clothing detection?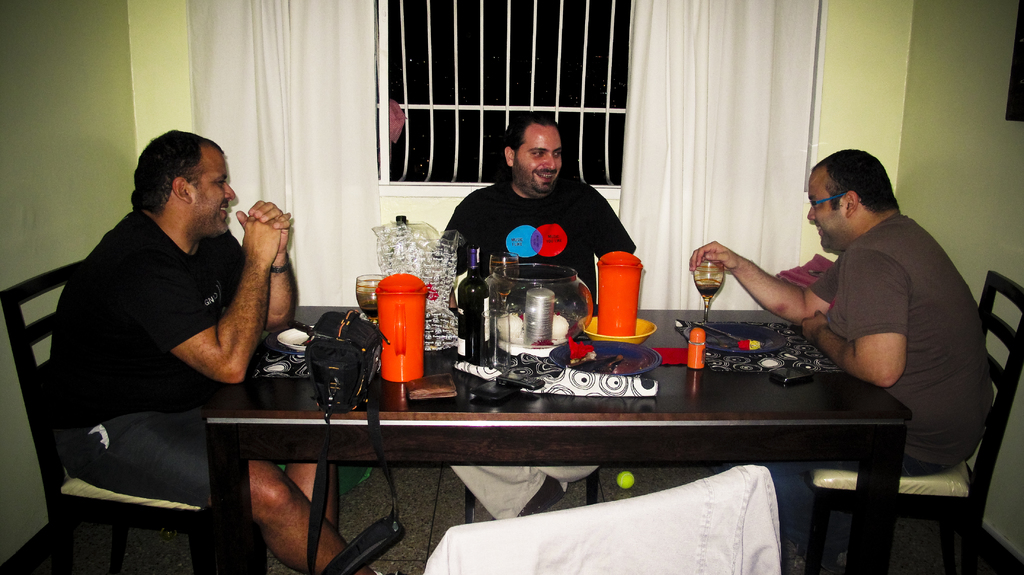
bbox=(441, 174, 639, 519)
